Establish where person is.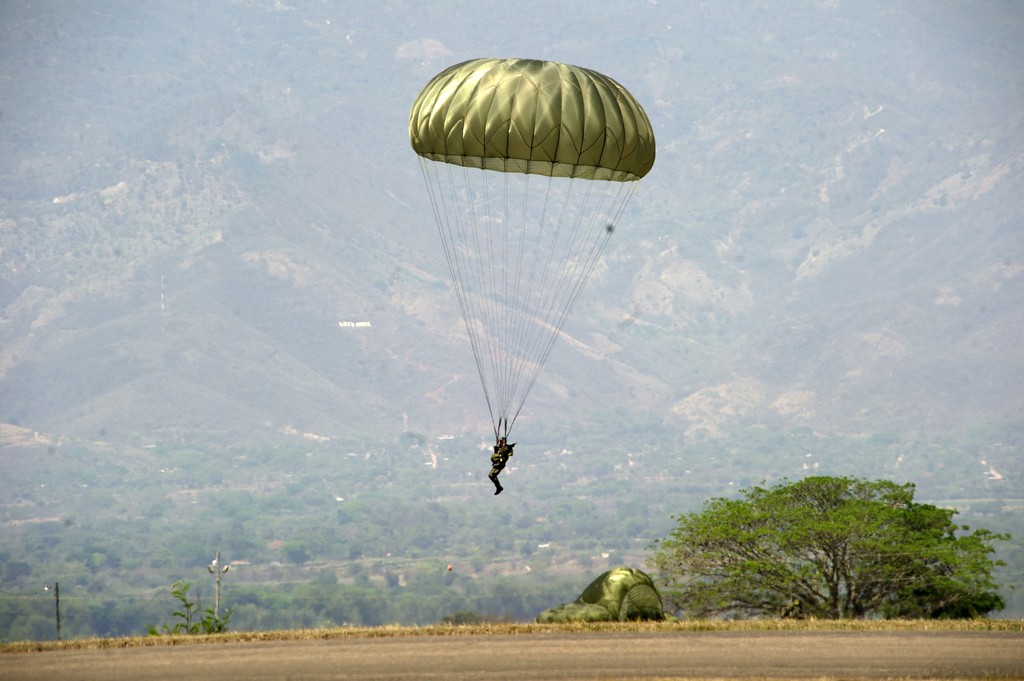
Established at (x1=491, y1=432, x2=515, y2=497).
